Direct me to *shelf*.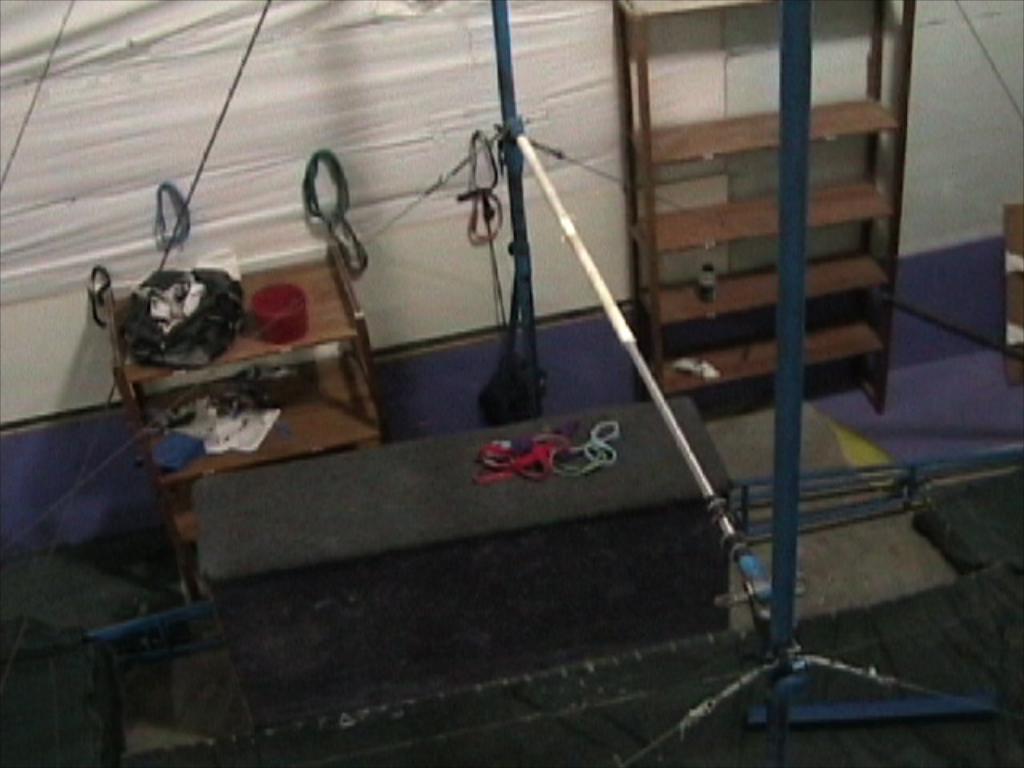
Direction: BBox(157, 437, 410, 568).
